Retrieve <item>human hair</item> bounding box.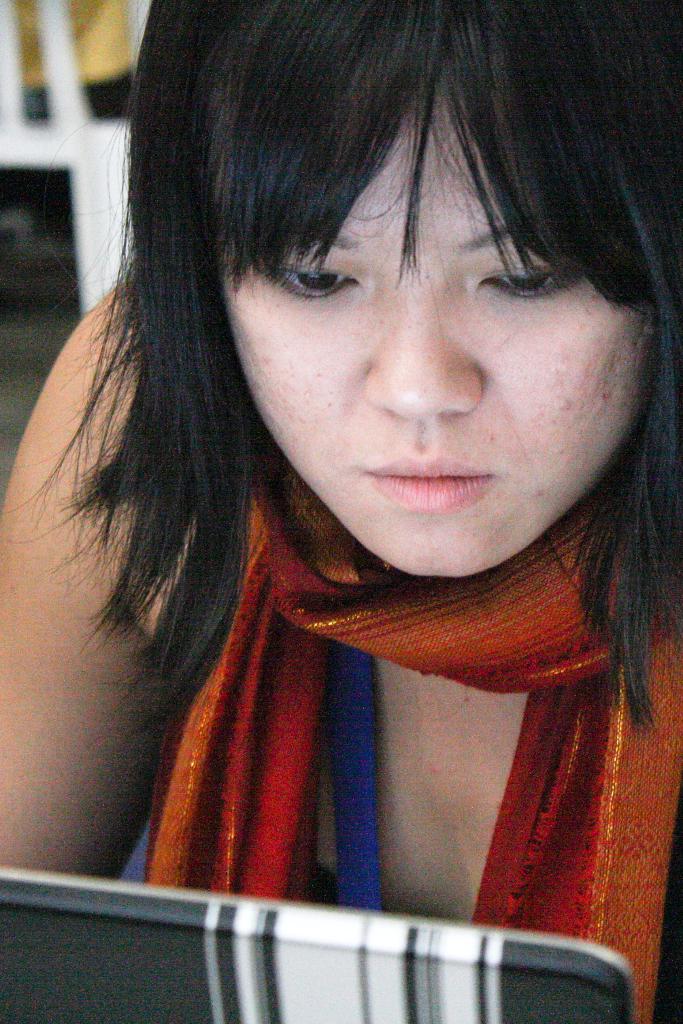
Bounding box: (46,0,678,749).
